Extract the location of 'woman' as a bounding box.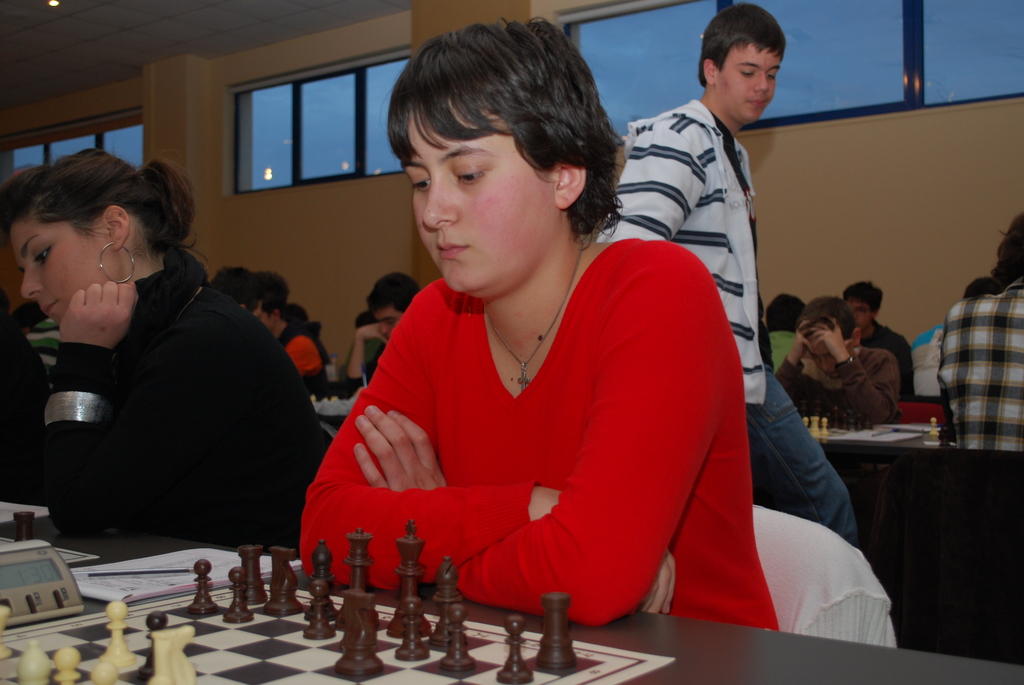
{"x1": 0, "y1": 144, "x2": 333, "y2": 560}.
